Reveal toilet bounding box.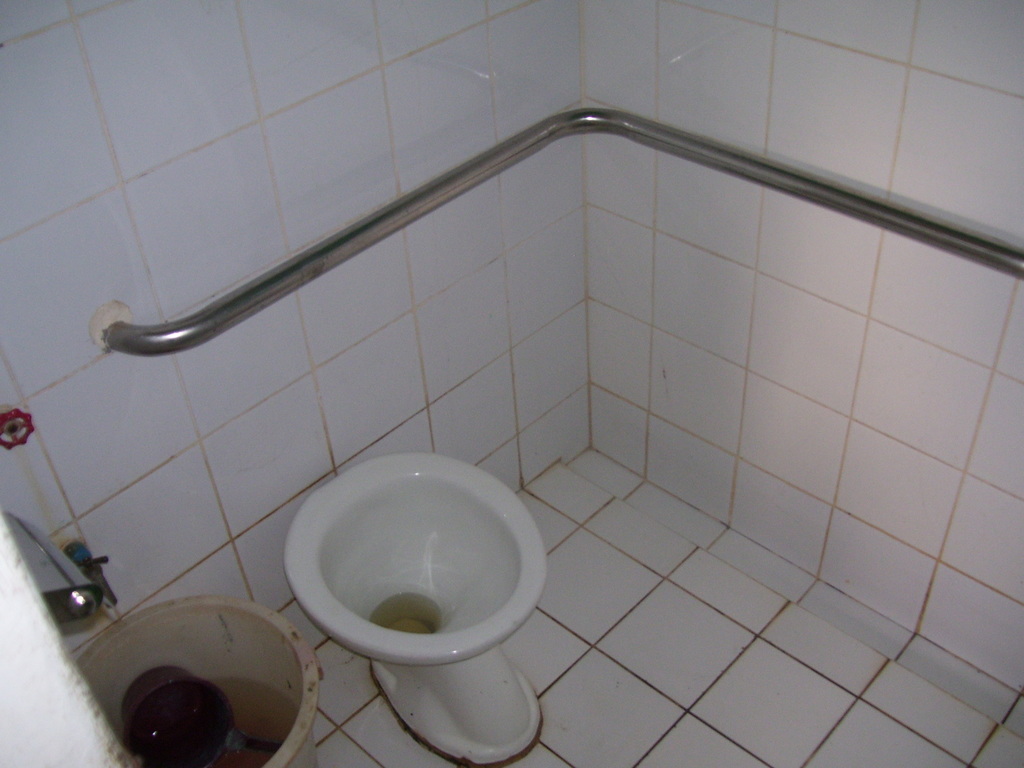
Revealed: [x1=304, y1=450, x2=548, y2=767].
